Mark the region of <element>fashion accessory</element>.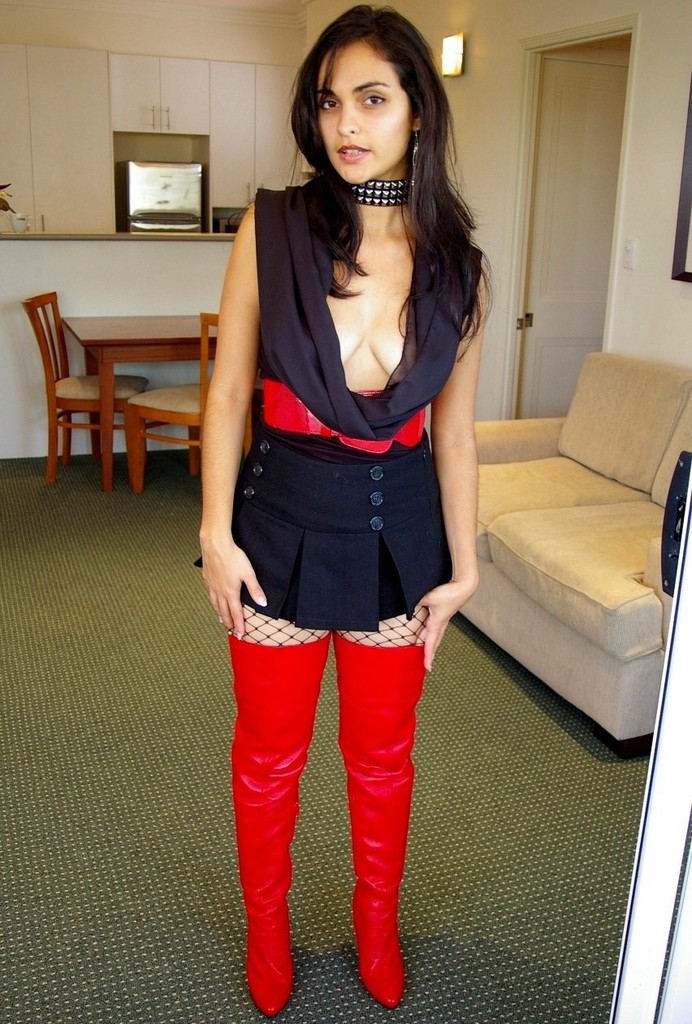
Region: bbox(340, 176, 409, 202).
